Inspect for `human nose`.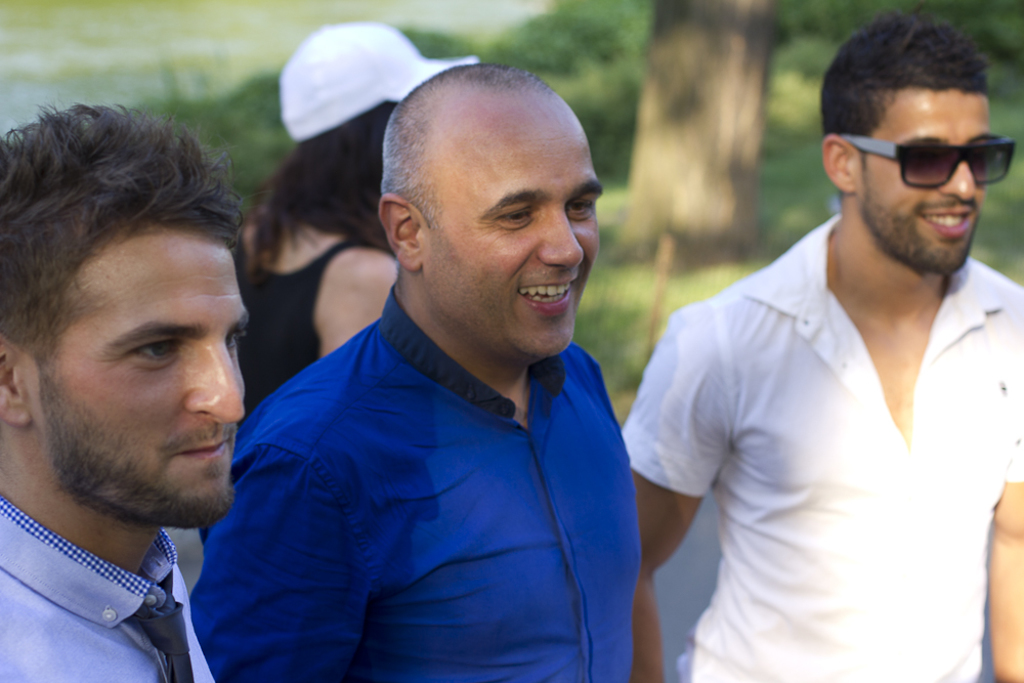
Inspection: locate(184, 345, 246, 425).
